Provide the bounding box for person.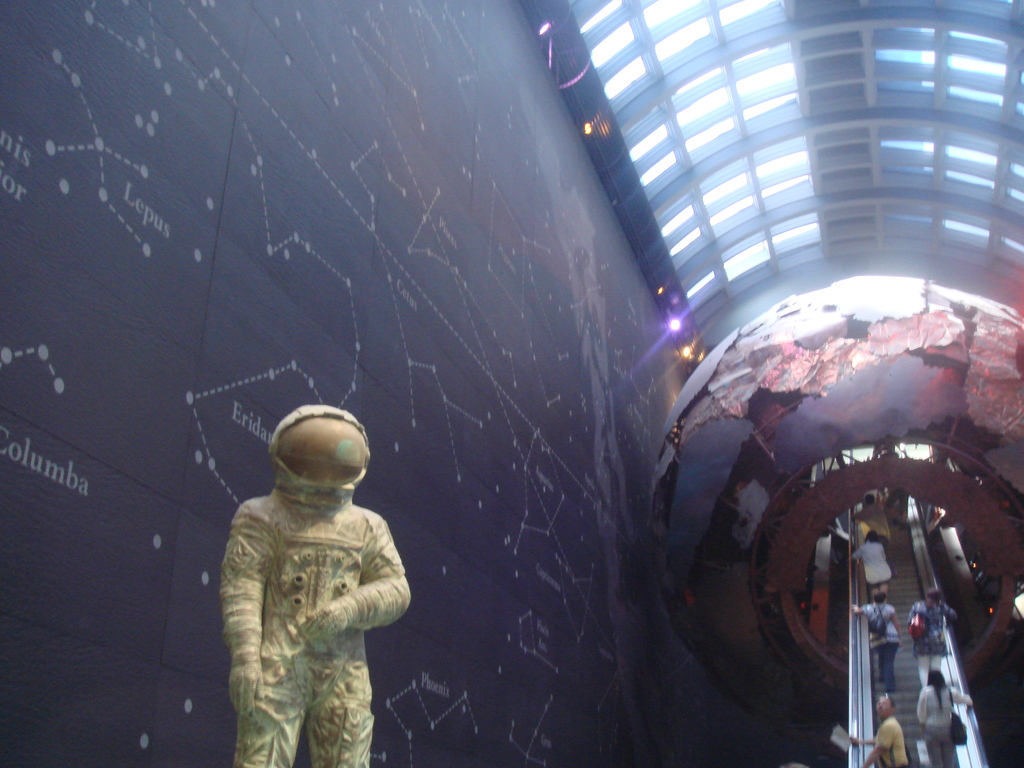
bbox=[917, 663, 970, 767].
